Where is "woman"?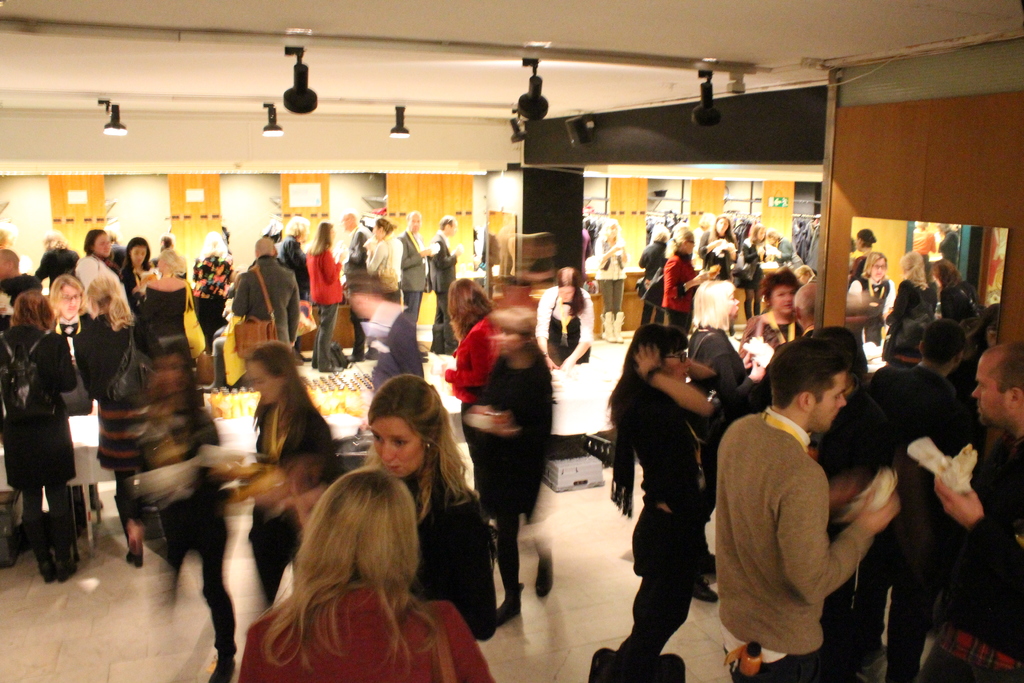
box(362, 218, 398, 283).
